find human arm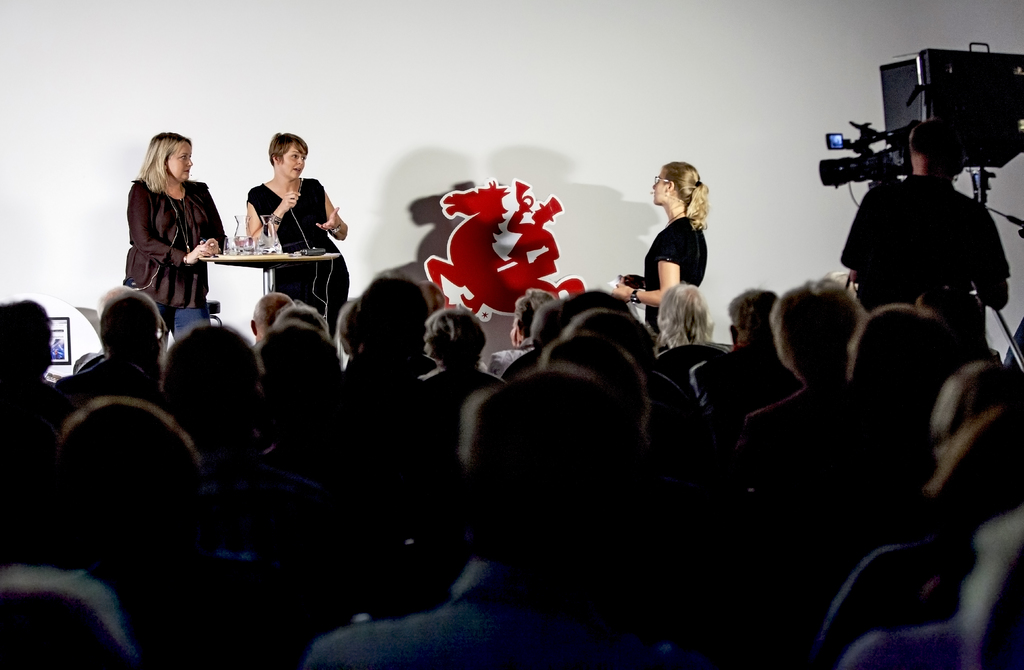
<box>316,186,348,242</box>
